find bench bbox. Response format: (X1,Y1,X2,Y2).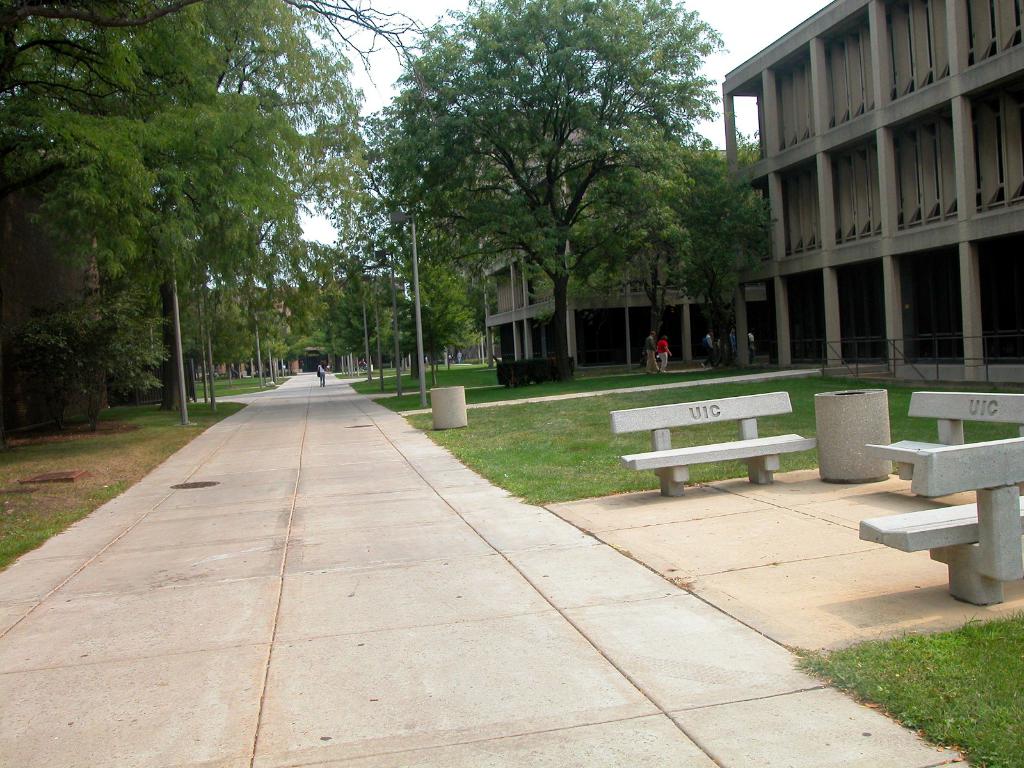
(849,388,1023,488).
